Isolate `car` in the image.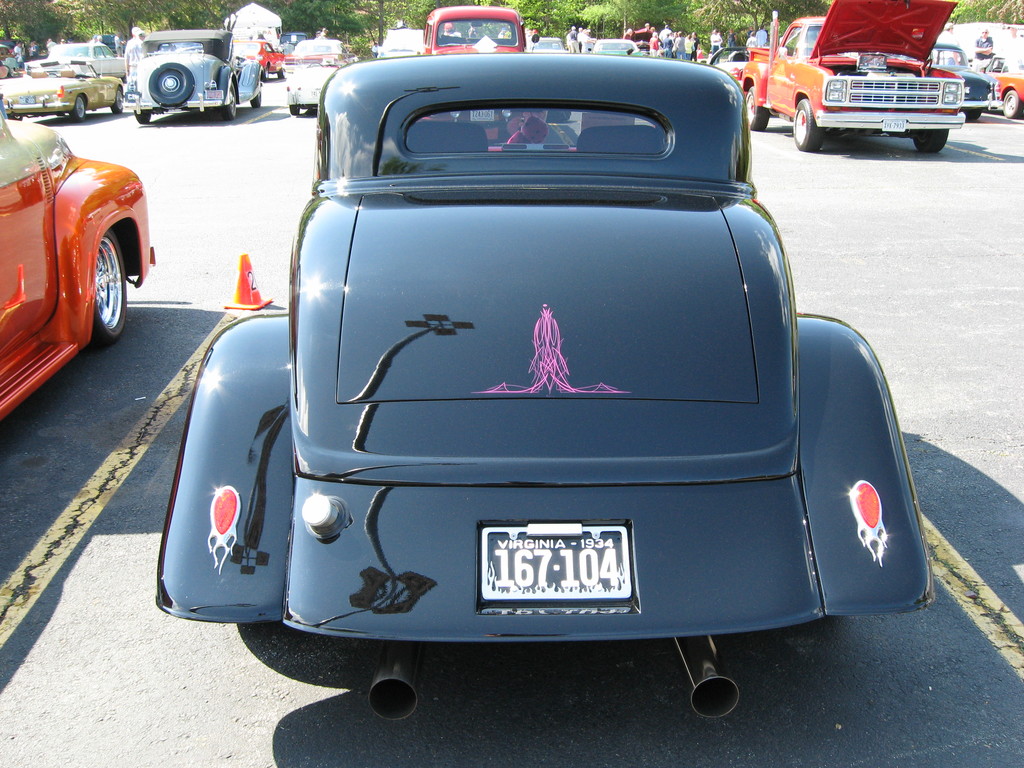
Isolated region: select_region(193, 57, 939, 714).
